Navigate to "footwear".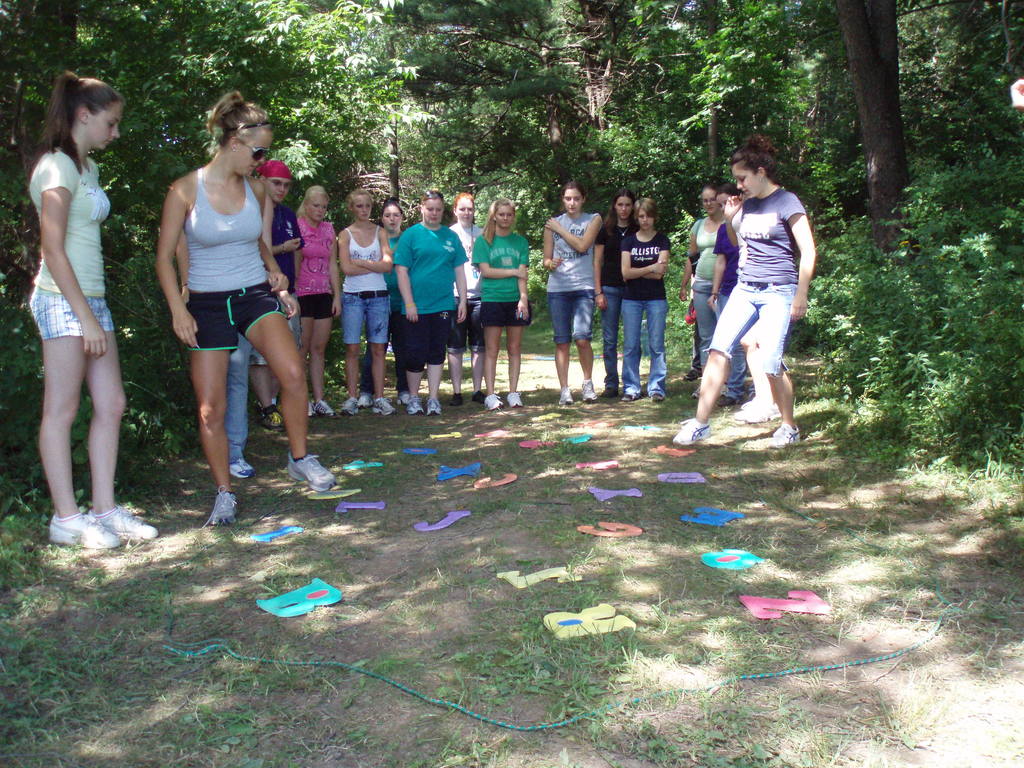
Navigation target: <bbox>308, 406, 313, 419</bbox>.
